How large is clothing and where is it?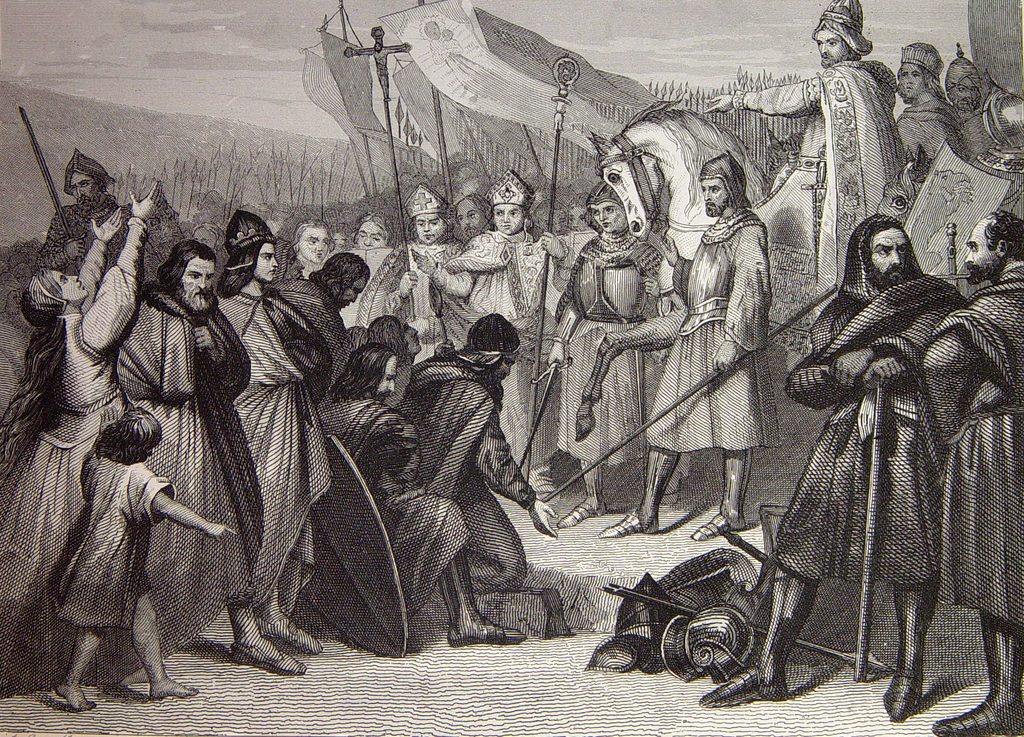
Bounding box: bbox=(108, 241, 243, 646).
